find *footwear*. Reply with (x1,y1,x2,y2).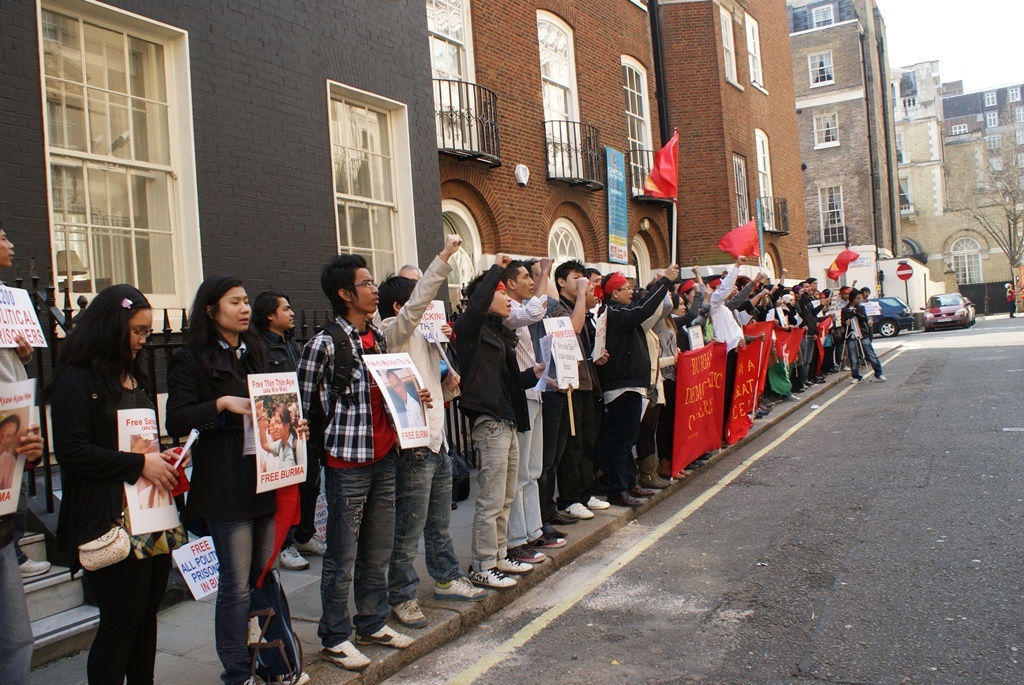
(271,671,305,684).
